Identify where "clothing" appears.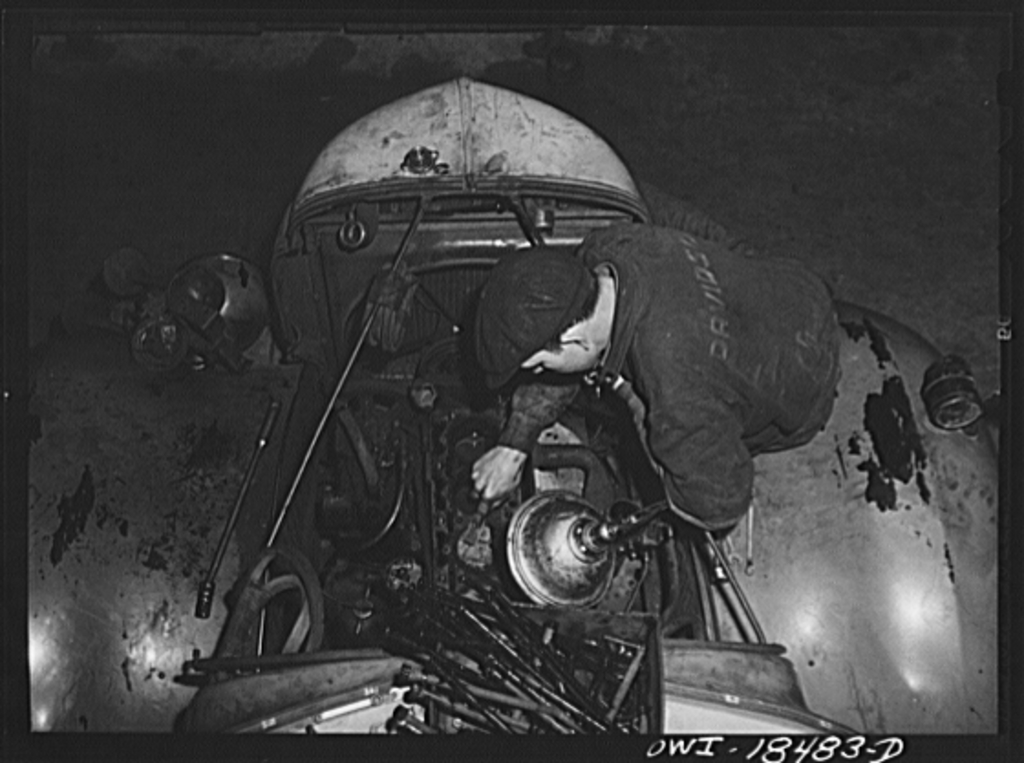
Appears at 499, 187, 845, 531.
